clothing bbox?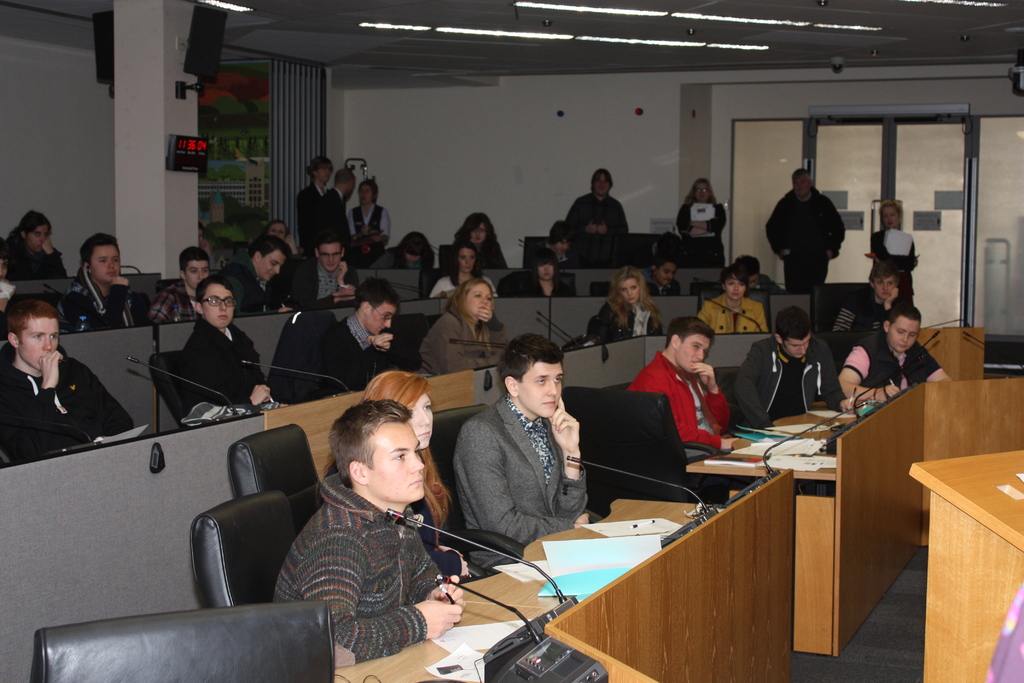
left=270, top=477, right=452, bottom=666
